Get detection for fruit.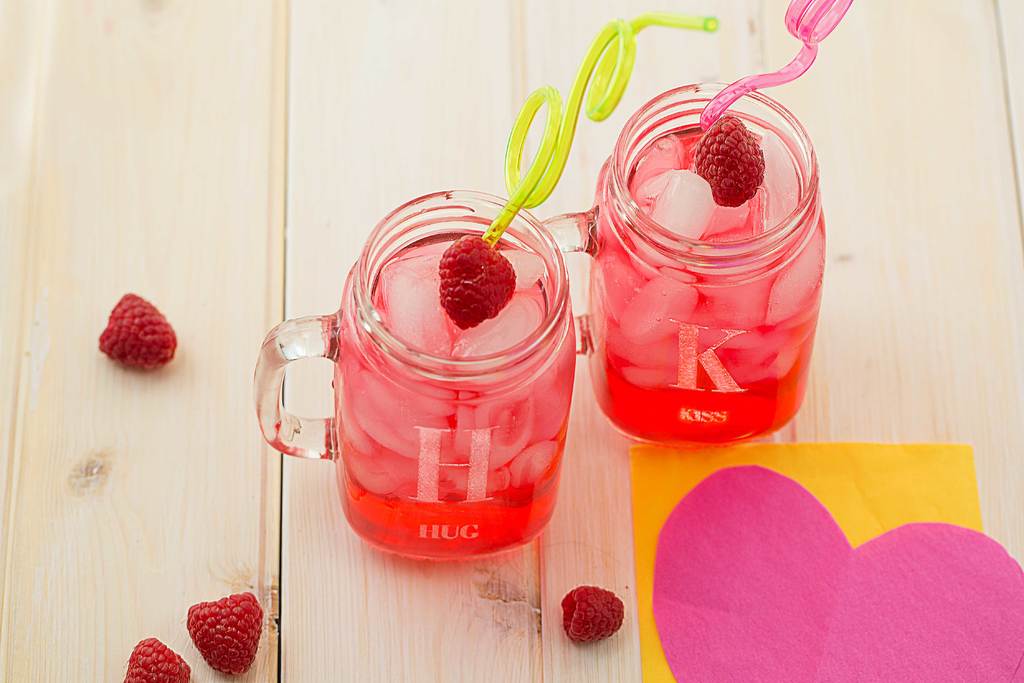
Detection: [x1=691, y1=119, x2=767, y2=208].
